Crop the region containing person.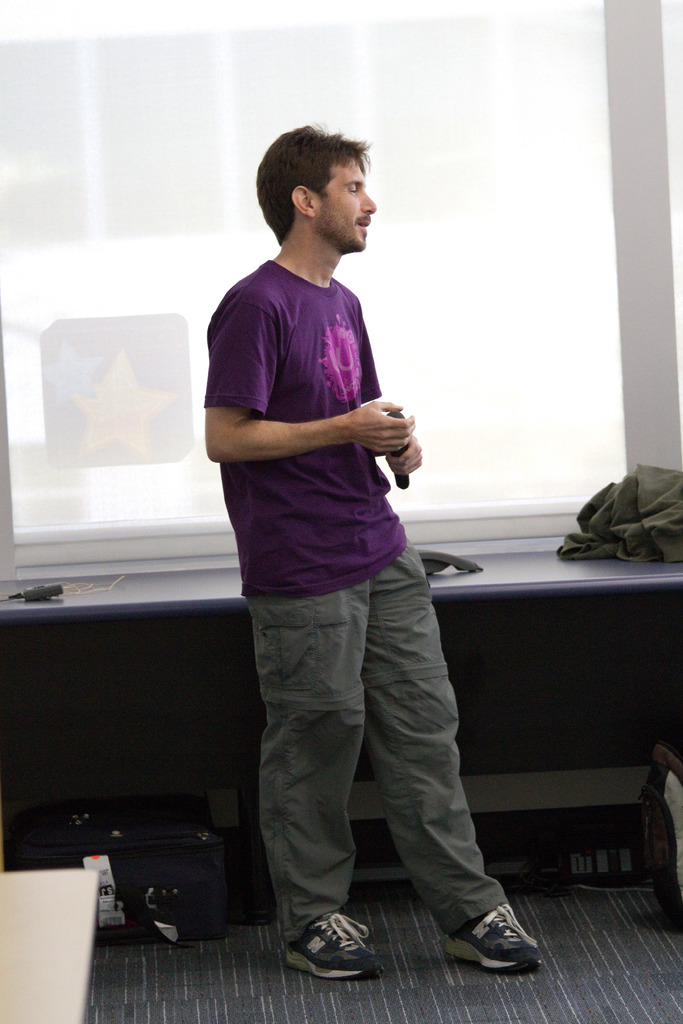
Crop region: box(197, 118, 547, 993).
